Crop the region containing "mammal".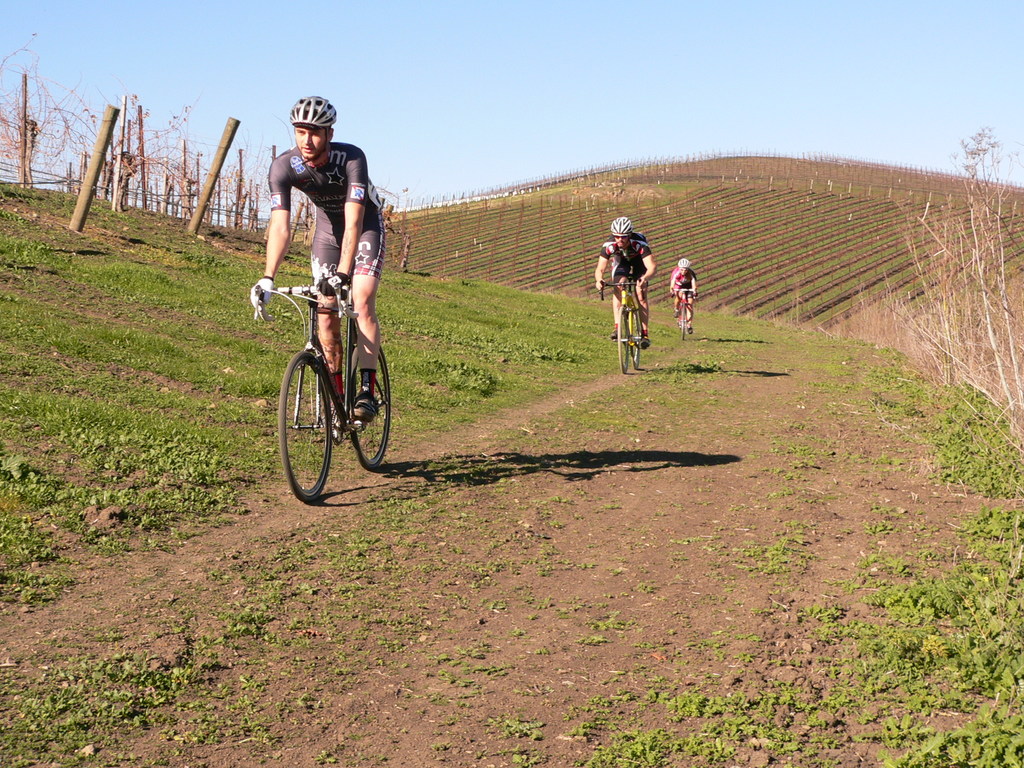
Crop region: 668:257:700:333.
